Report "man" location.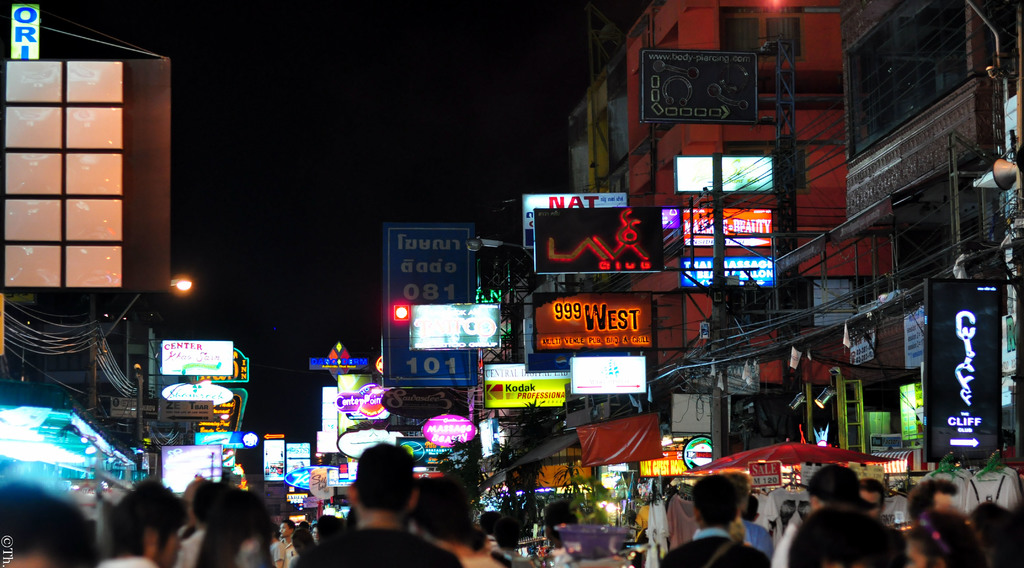
Report: 104, 481, 191, 567.
